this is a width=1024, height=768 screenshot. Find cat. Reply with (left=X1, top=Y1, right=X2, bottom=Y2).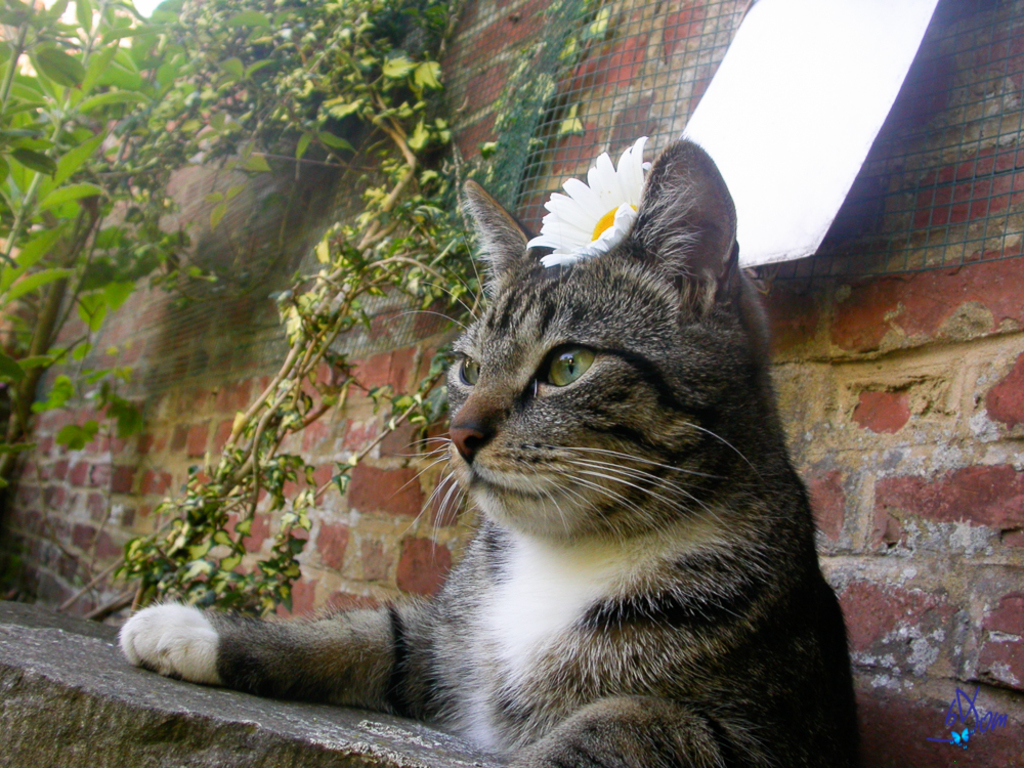
(left=123, top=138, right=858, bottom=767).
